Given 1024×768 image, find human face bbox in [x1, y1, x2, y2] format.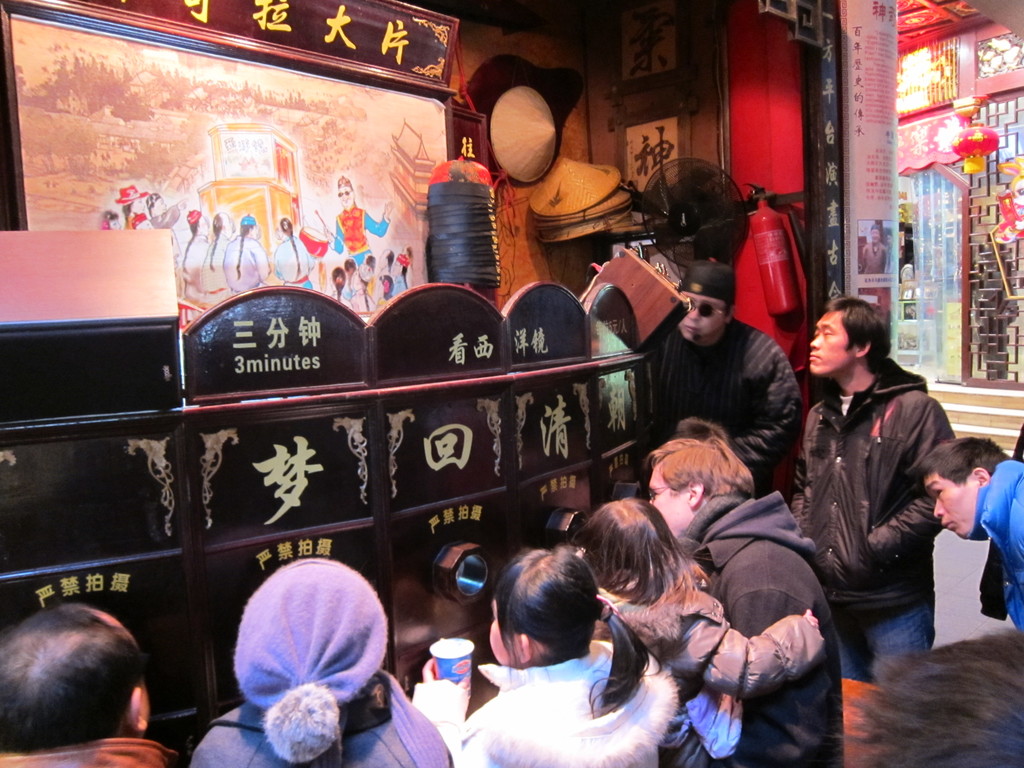
[645, 463, 689, 537].
